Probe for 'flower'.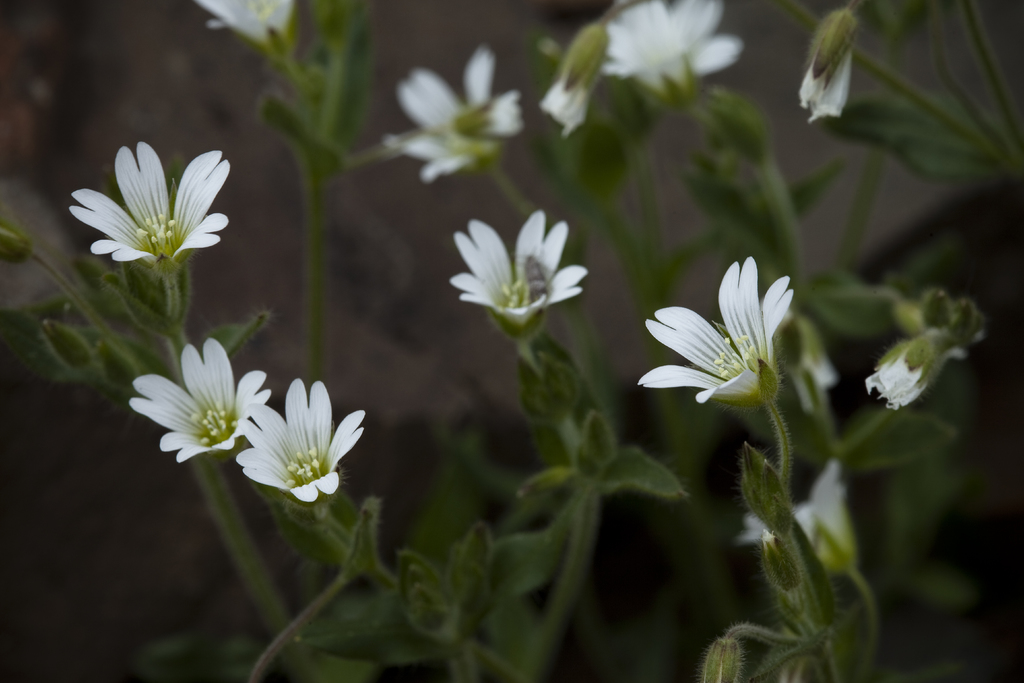
Probe result: 448:217:591:336.
